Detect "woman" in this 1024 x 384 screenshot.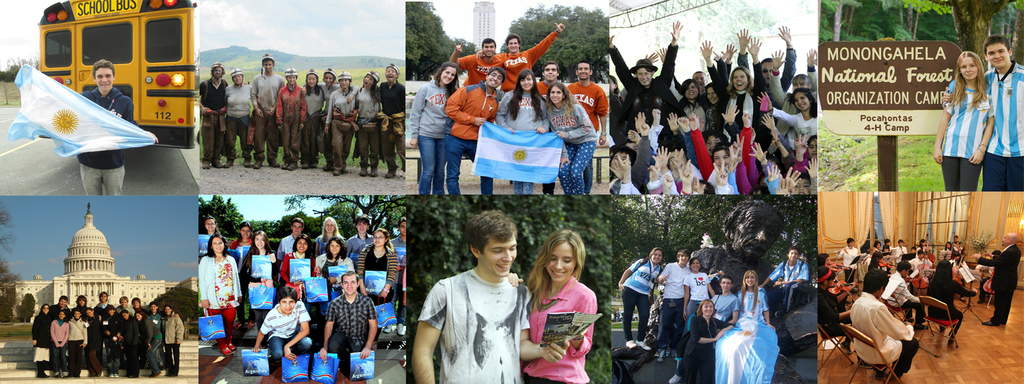
Detection: [30,303,51,376].
